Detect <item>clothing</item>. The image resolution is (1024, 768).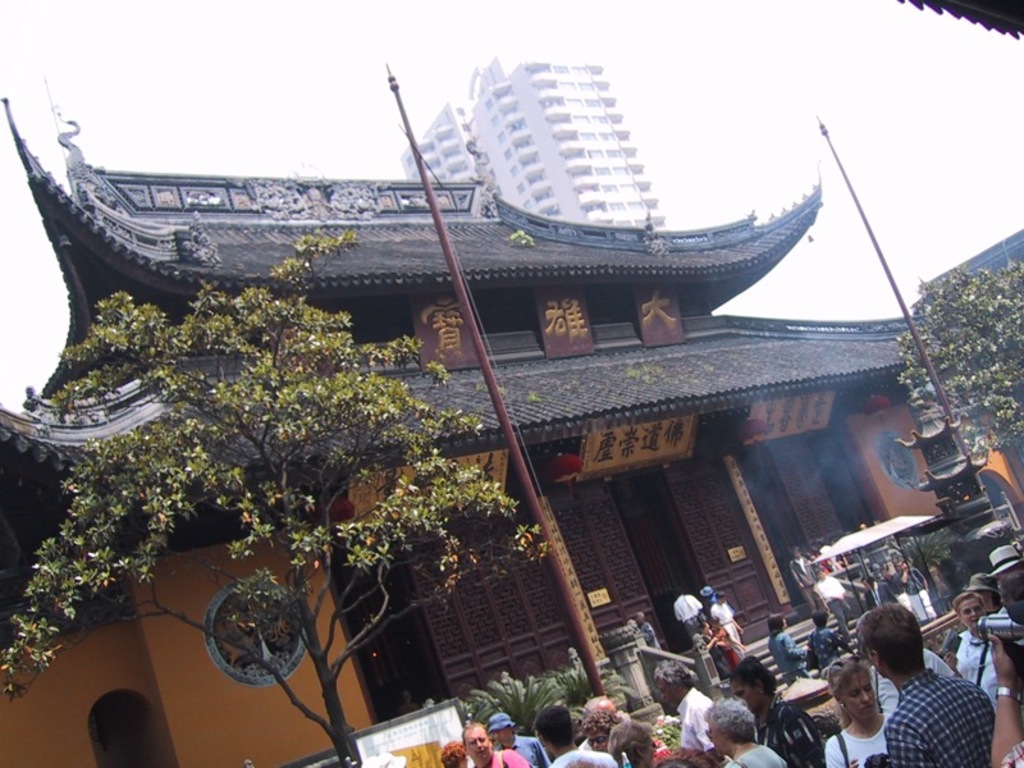
bbox(548, 750, 621, 767).
